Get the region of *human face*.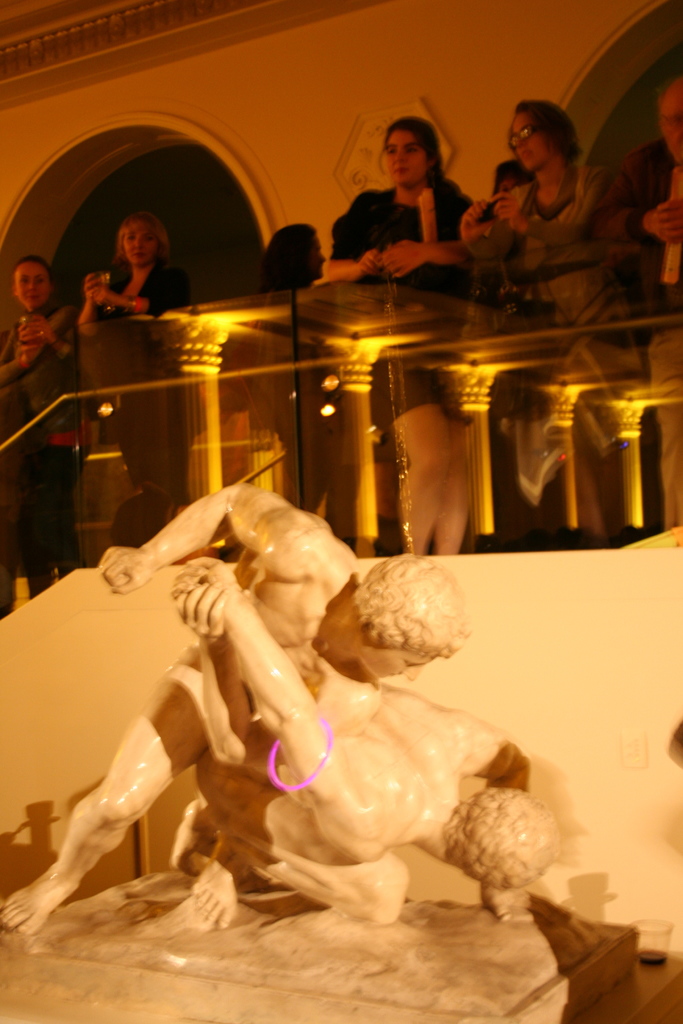
295 236 325 283.
